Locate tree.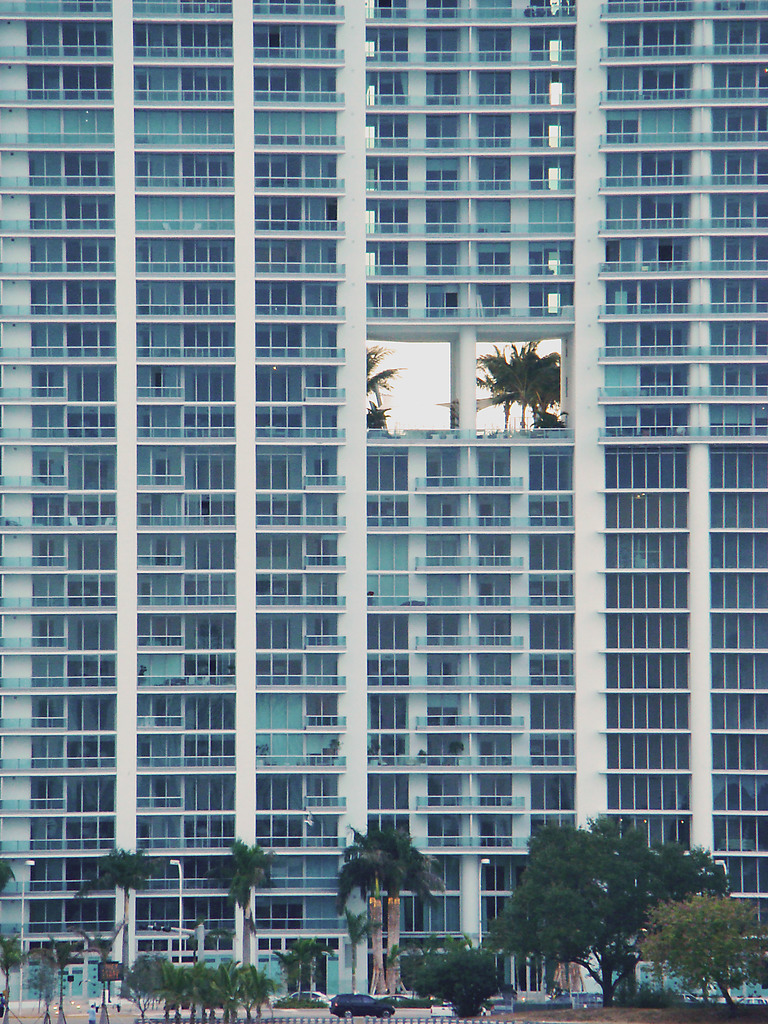
Bounding box: pyautogui.locateOnScreen(51, 934, 81, 1016).
